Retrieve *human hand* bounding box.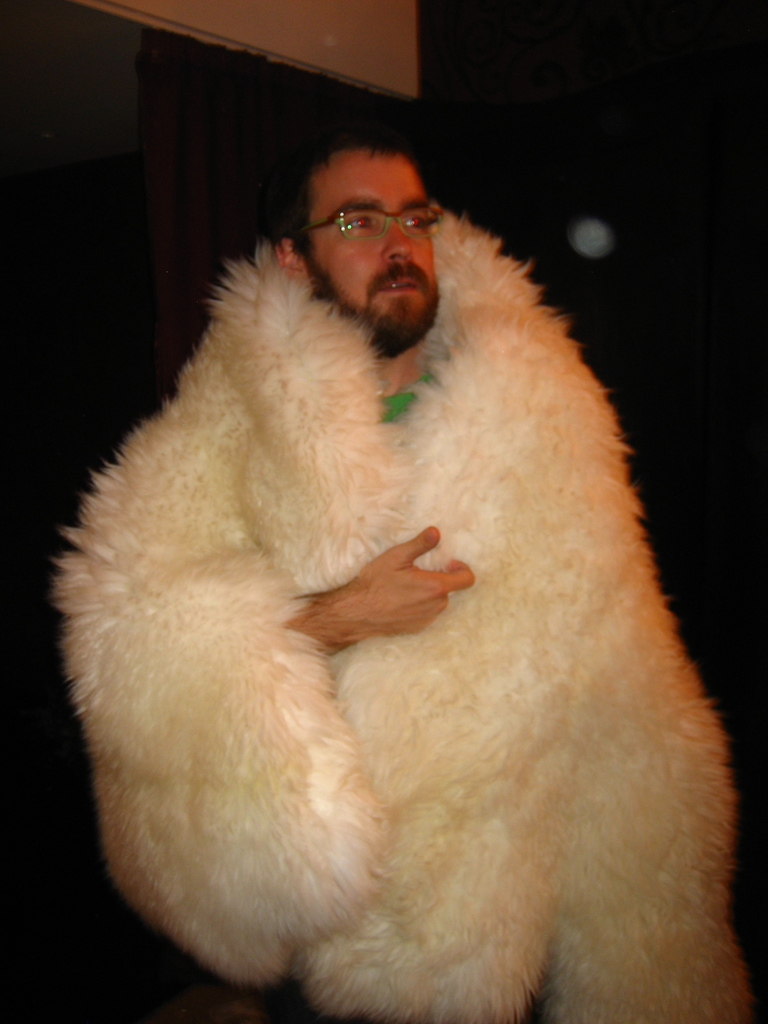
Bounding box: bbox=(308, 521, 492, 652).
